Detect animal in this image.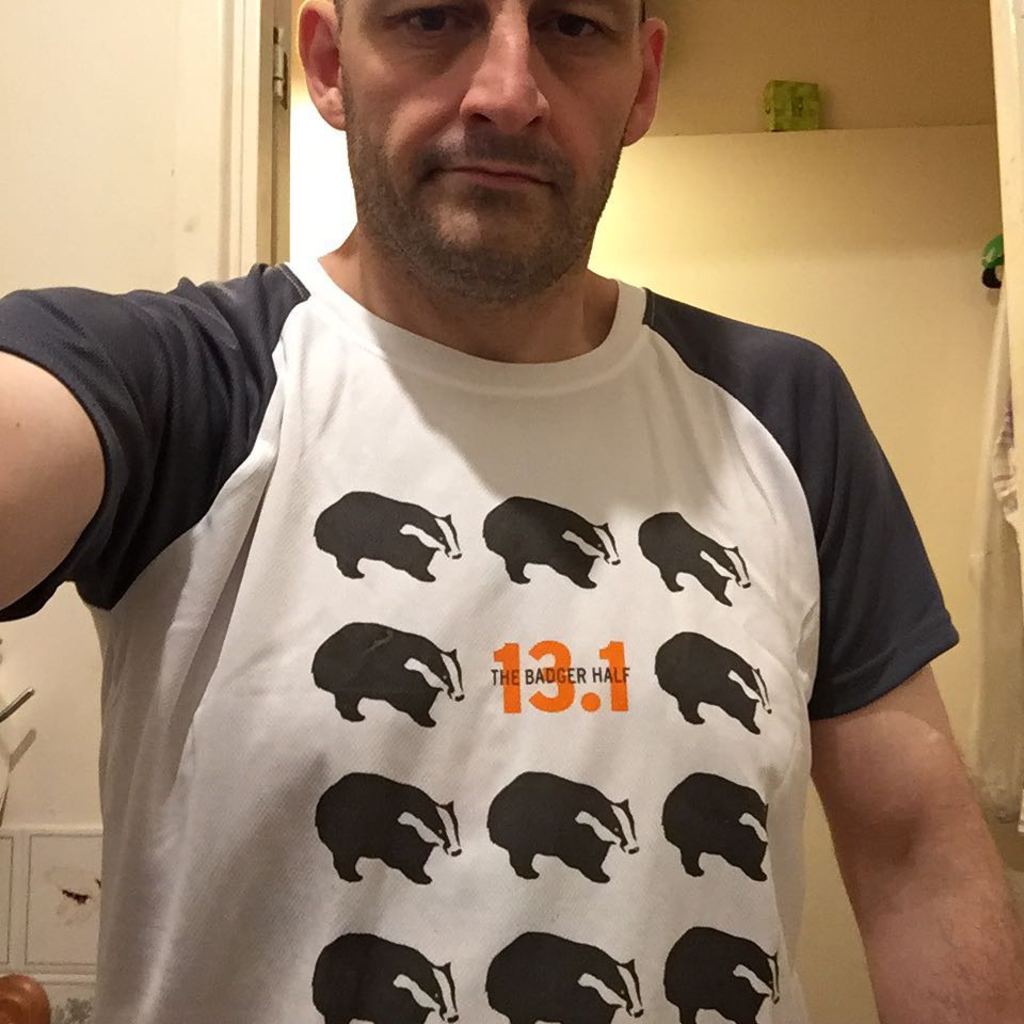
Detection: (635, 505, 752, 610).
